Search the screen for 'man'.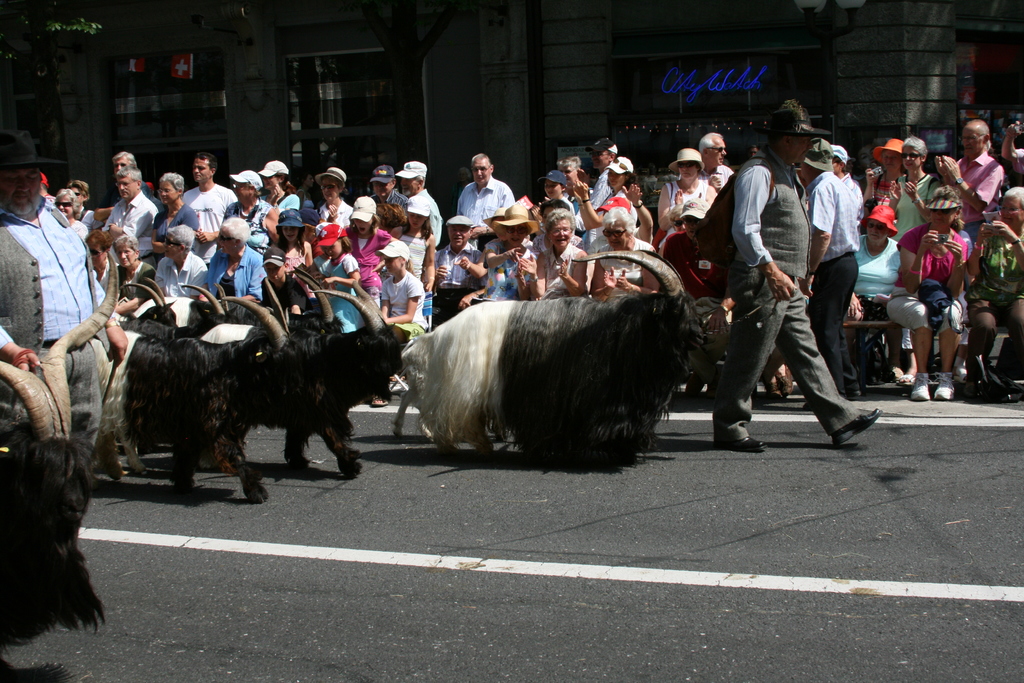
Found at [left=454, top=153, right=518, bottom=251].
